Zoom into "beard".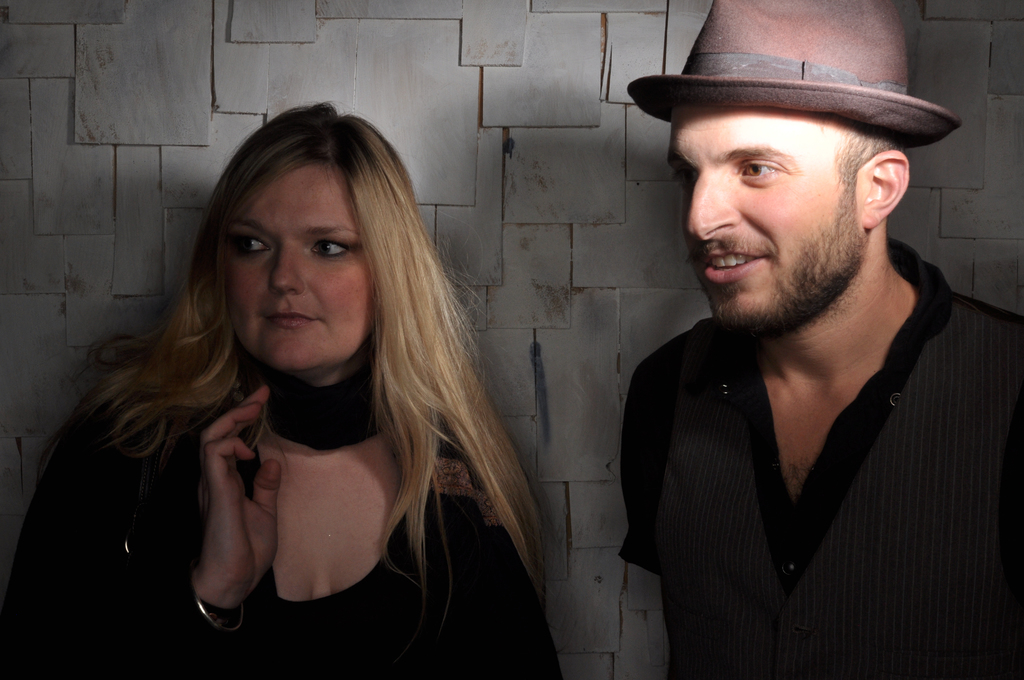
Zoom target: [x1=690, y1=195, x2=862, y2=338].
